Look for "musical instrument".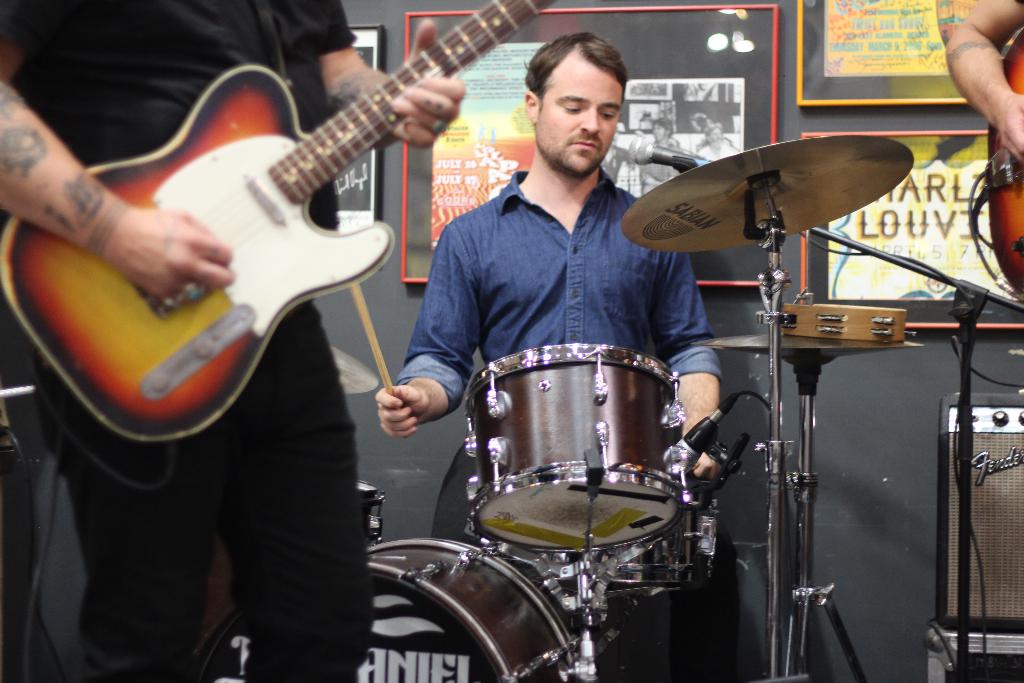
Found: <region>1, 0, 556, 441</region>.
